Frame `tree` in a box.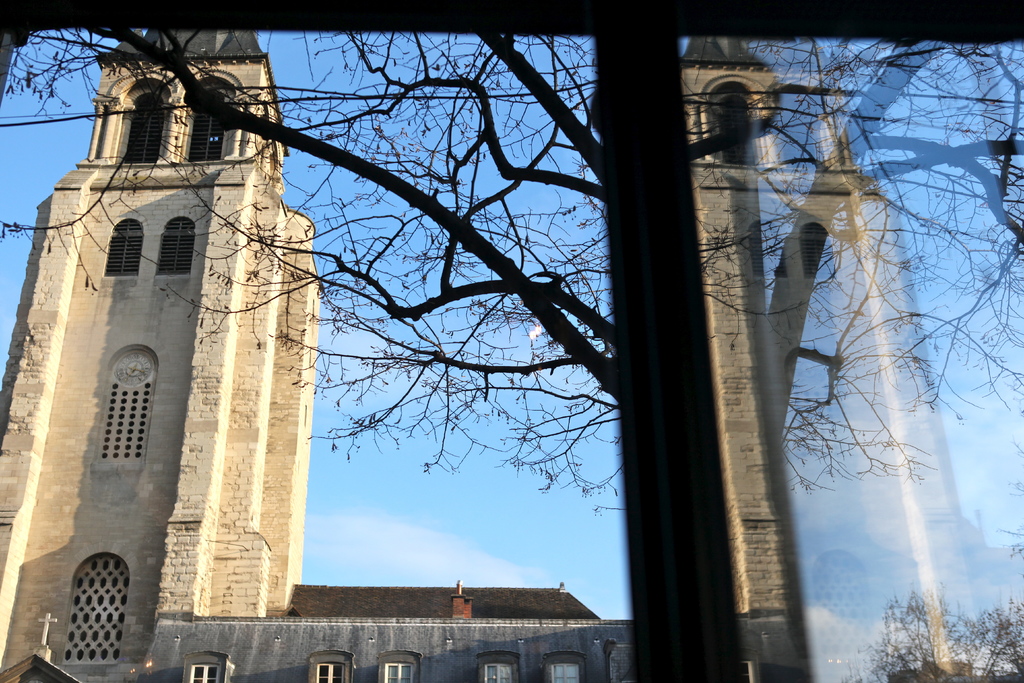
region(873, 587, 1023, 682).
